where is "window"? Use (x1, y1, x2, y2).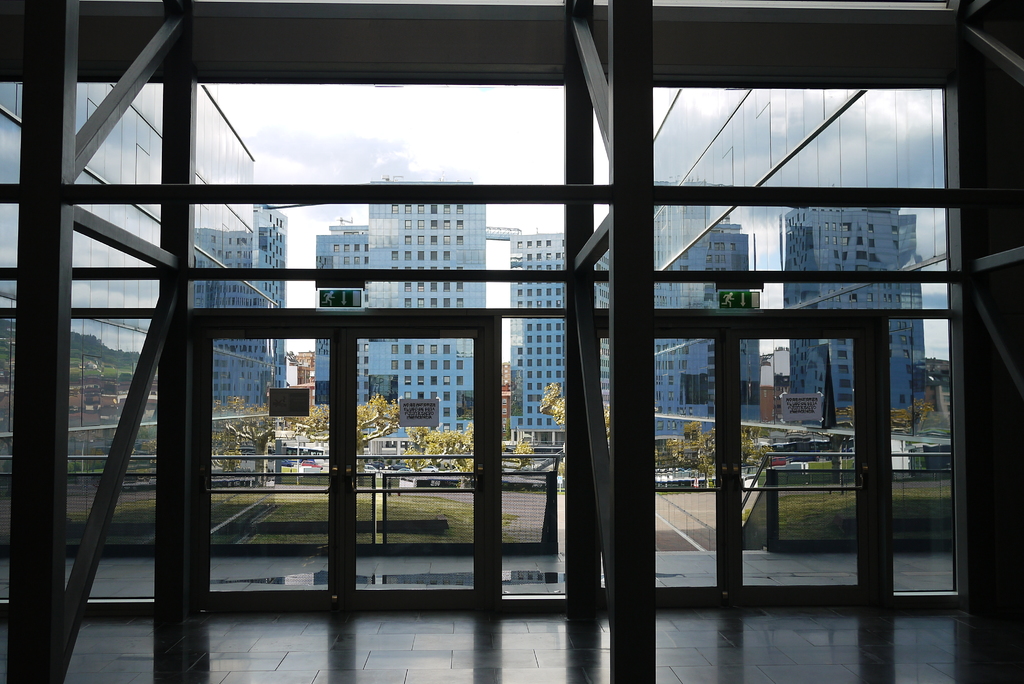
(429, 357, 438, 370).
